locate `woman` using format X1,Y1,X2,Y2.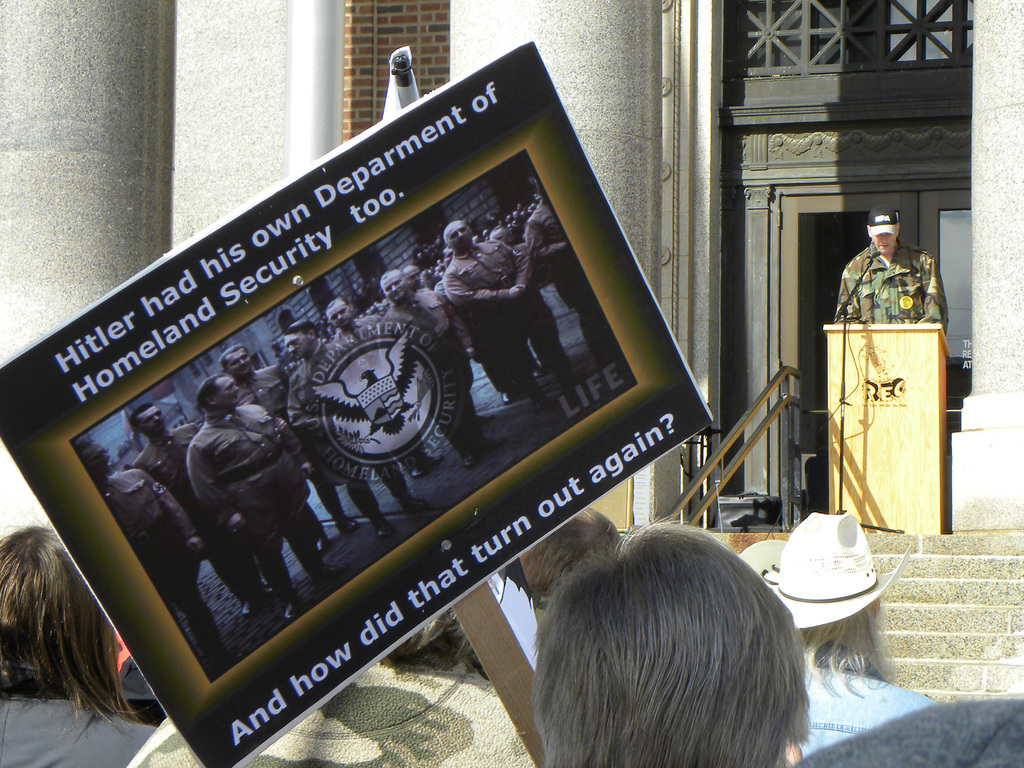
0,523,157,767.
